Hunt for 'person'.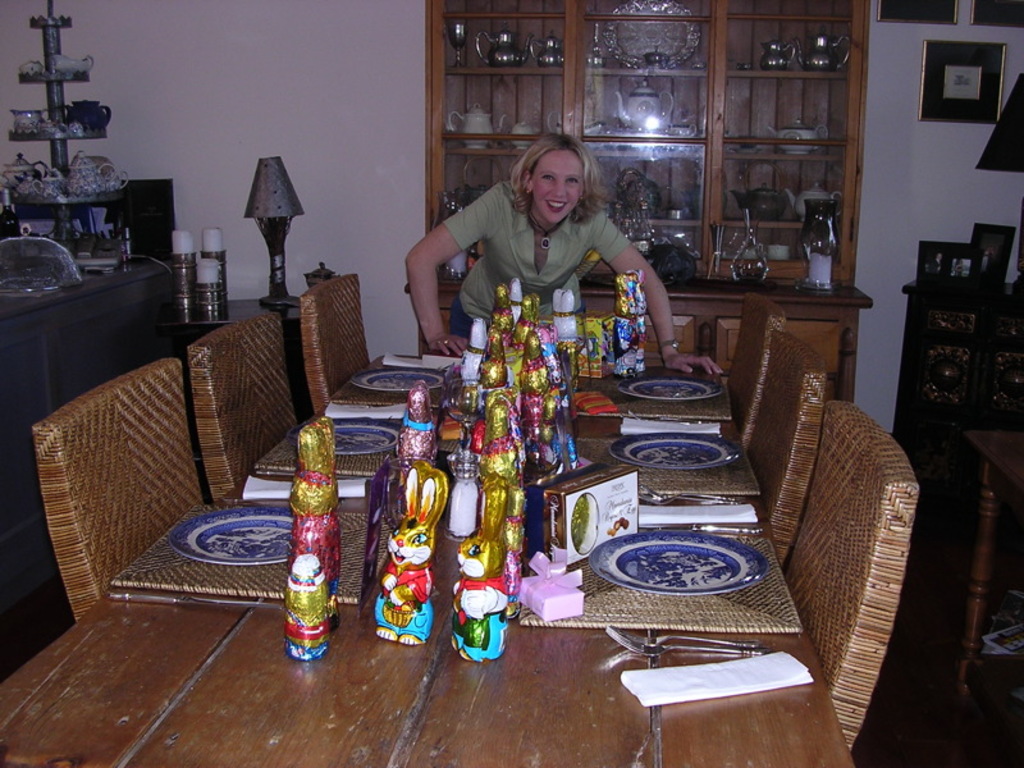
Hunted down at pyautogui.locateOnScreen(931, 253, 942, 273).
